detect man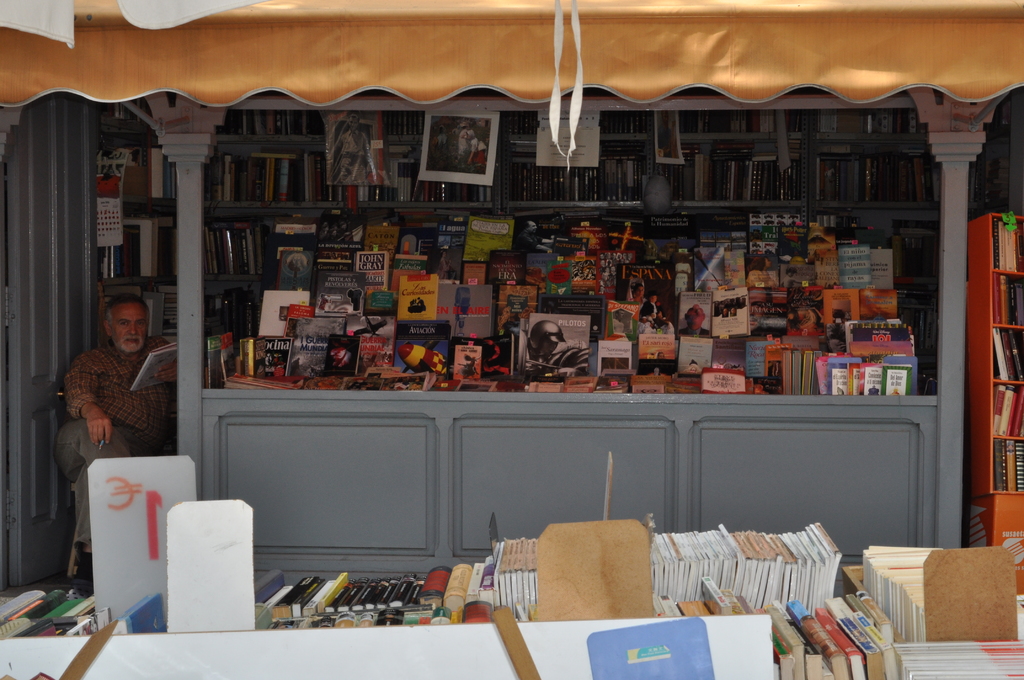
box(48, 282, 189, 505)
